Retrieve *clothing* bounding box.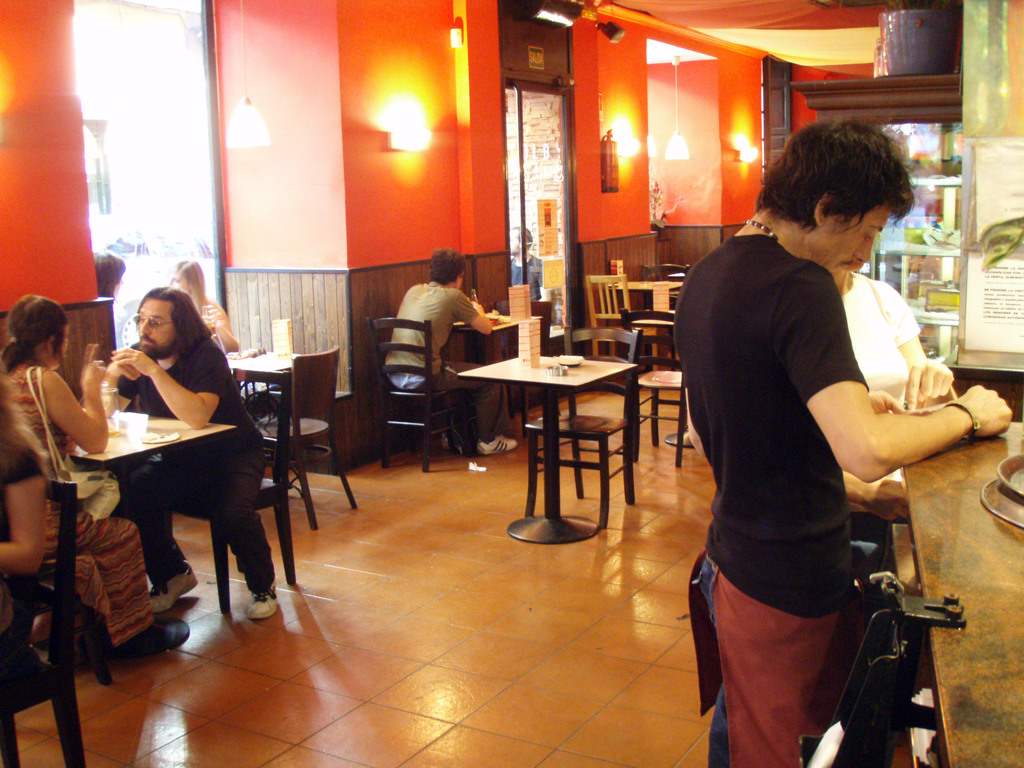
Bounding box: (x1=0, y1=358, x2=139, y2=646).
